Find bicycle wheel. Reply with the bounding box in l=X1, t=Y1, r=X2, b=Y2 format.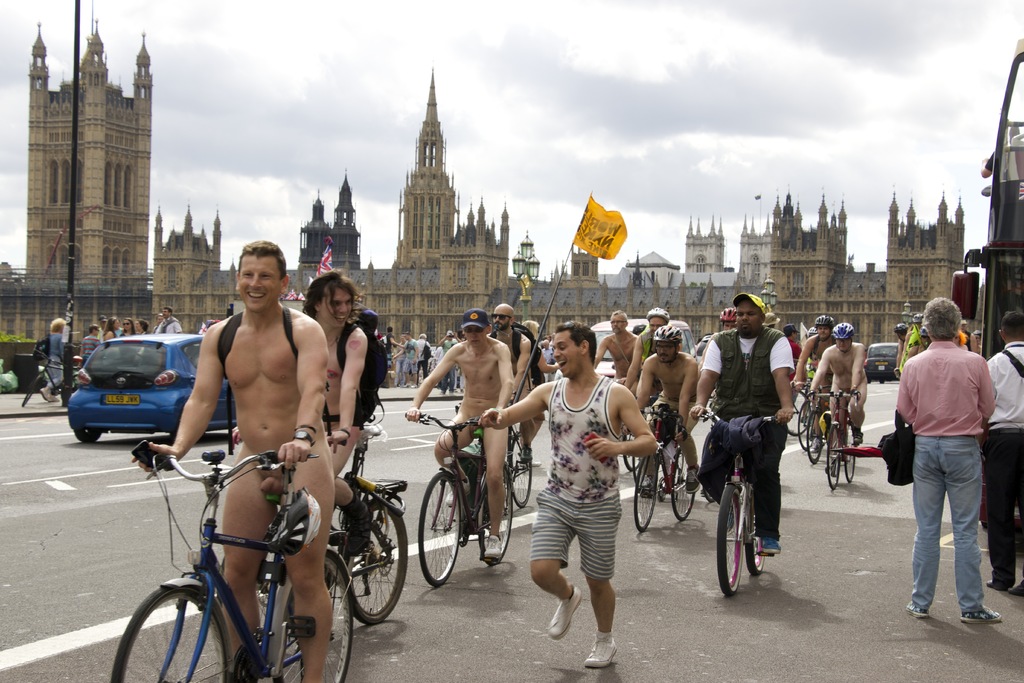
l=790, t=394, r=807, b=434.
